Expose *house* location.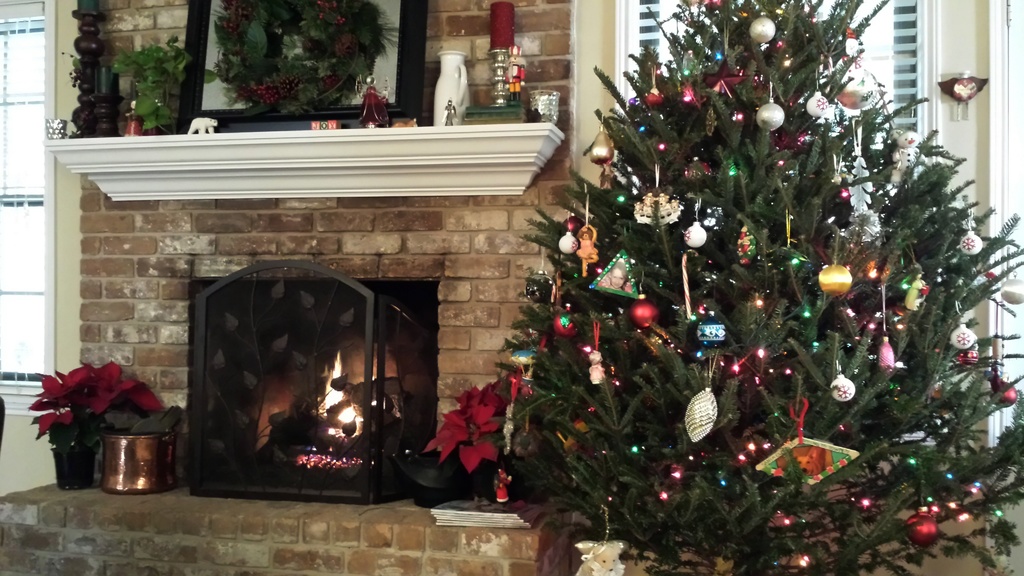
Exposed at (0, 0, 1023, 575).
